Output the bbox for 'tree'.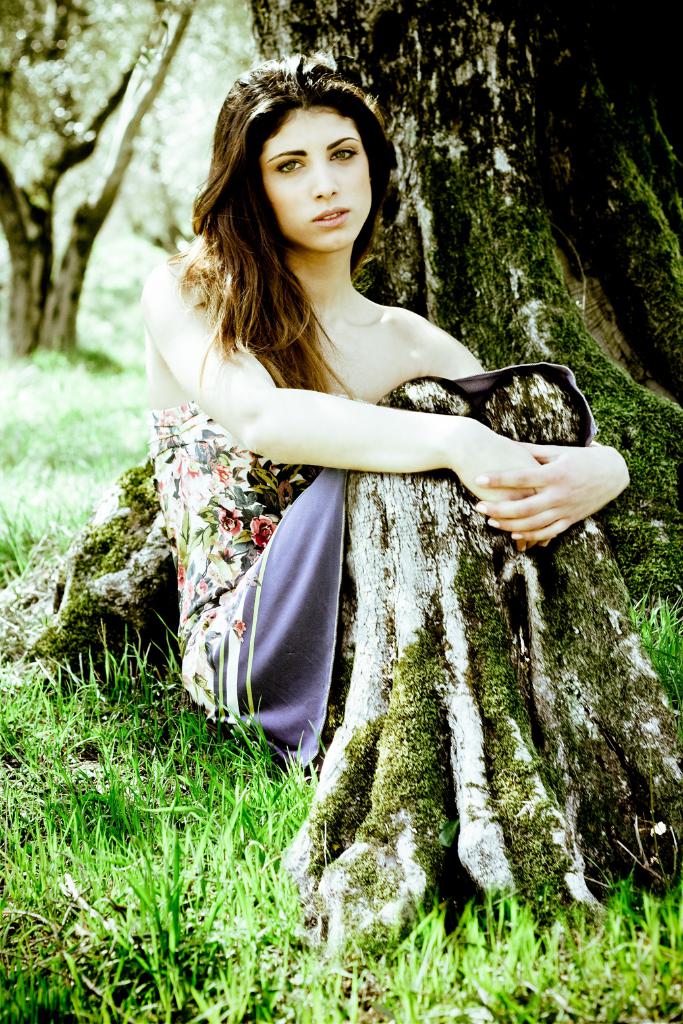
(left=0, top=0, right=200, bottom=367).
